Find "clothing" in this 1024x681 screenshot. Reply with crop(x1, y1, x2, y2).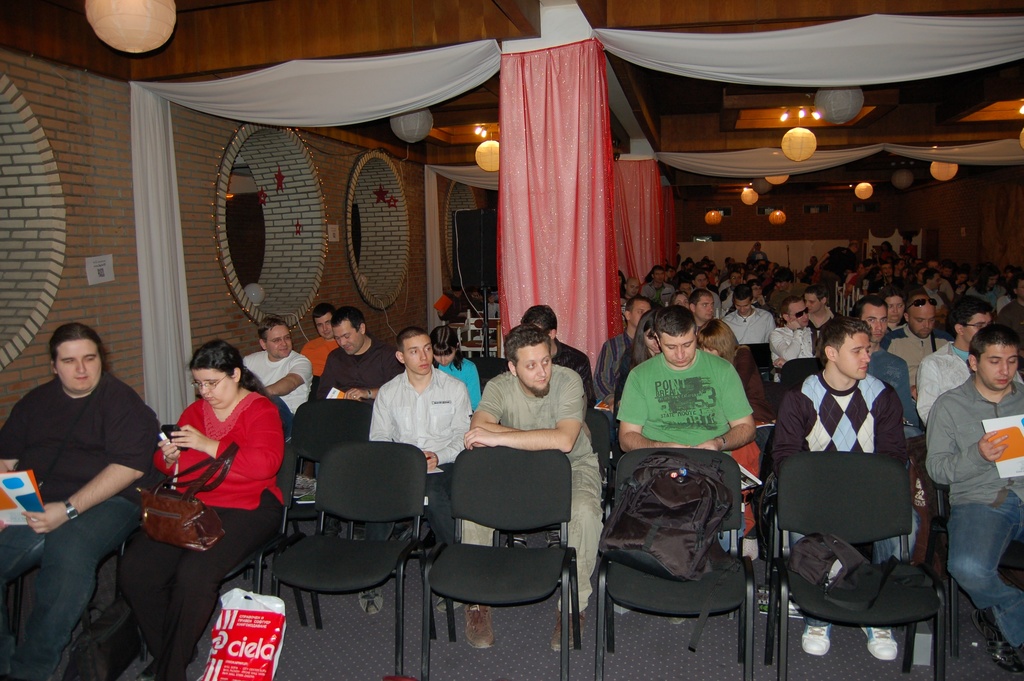
crop(717, 304, 777, 348).
